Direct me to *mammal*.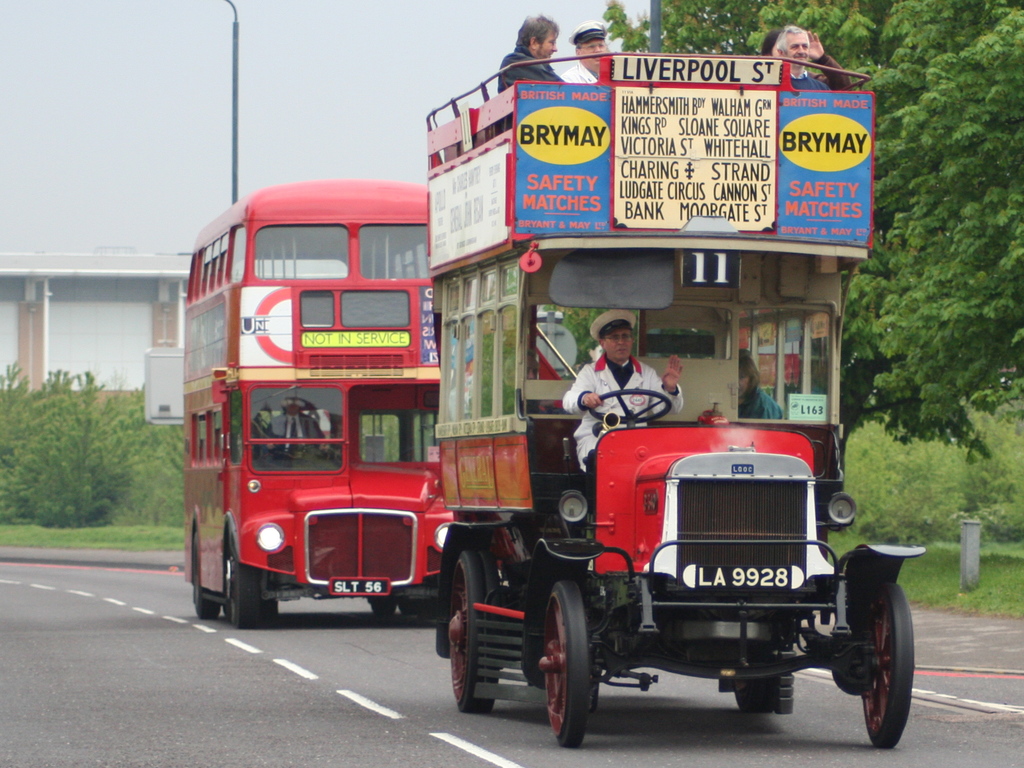
Direction: 260,398,324,453.
